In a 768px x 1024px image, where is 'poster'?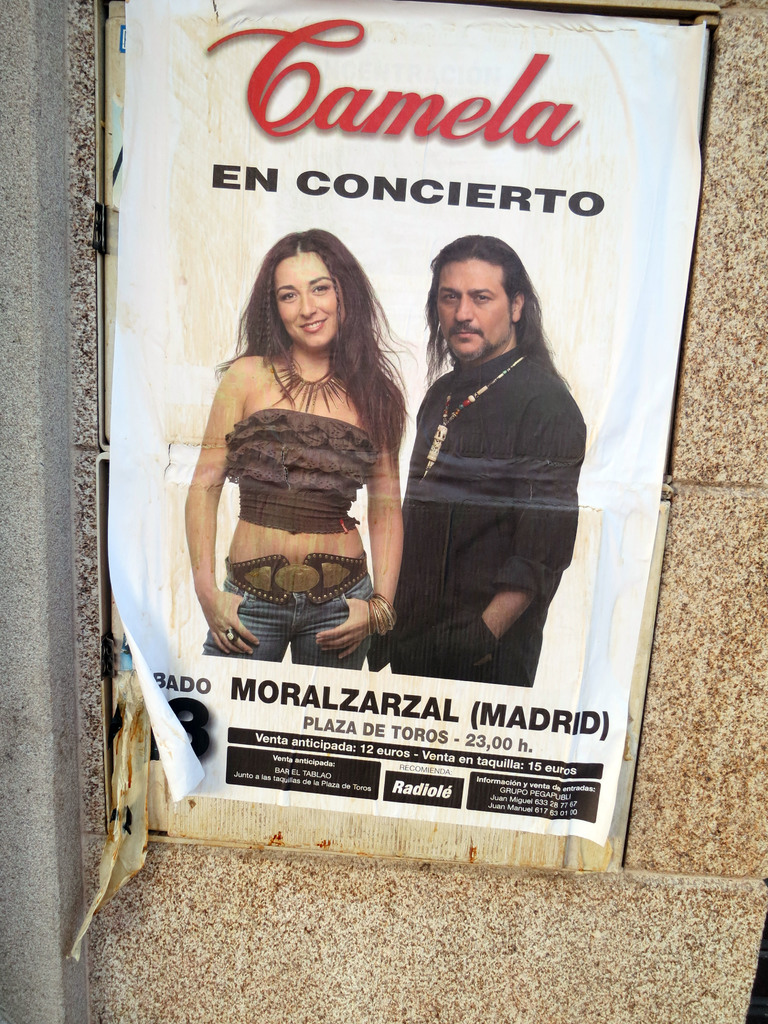
(109, 1, 705, 840).
